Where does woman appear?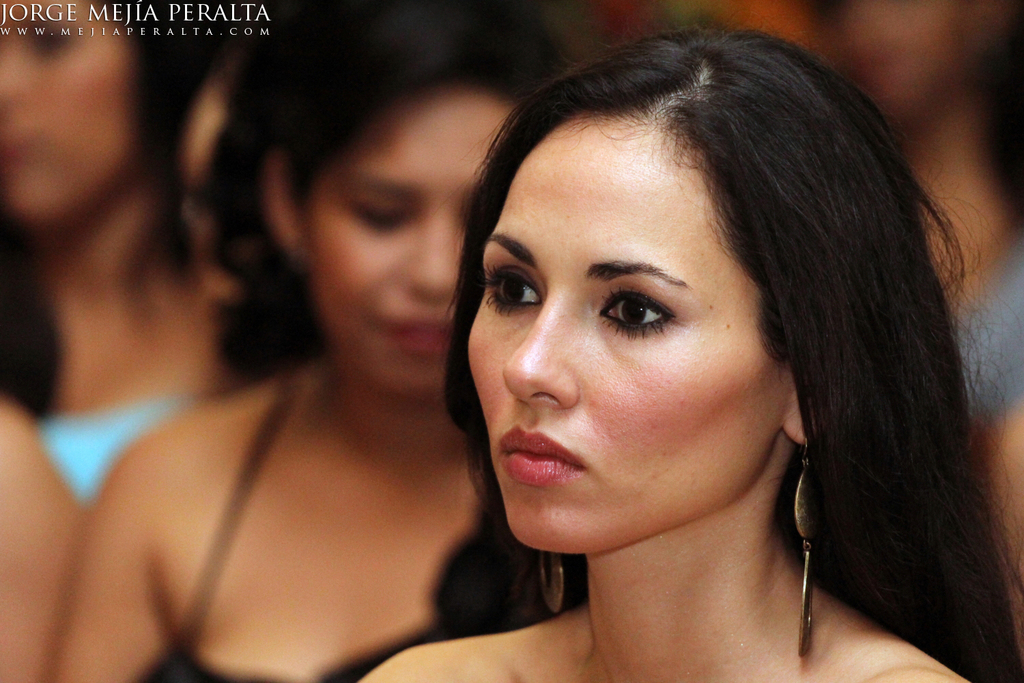
Appears at box(322, 30, 986, 682).
